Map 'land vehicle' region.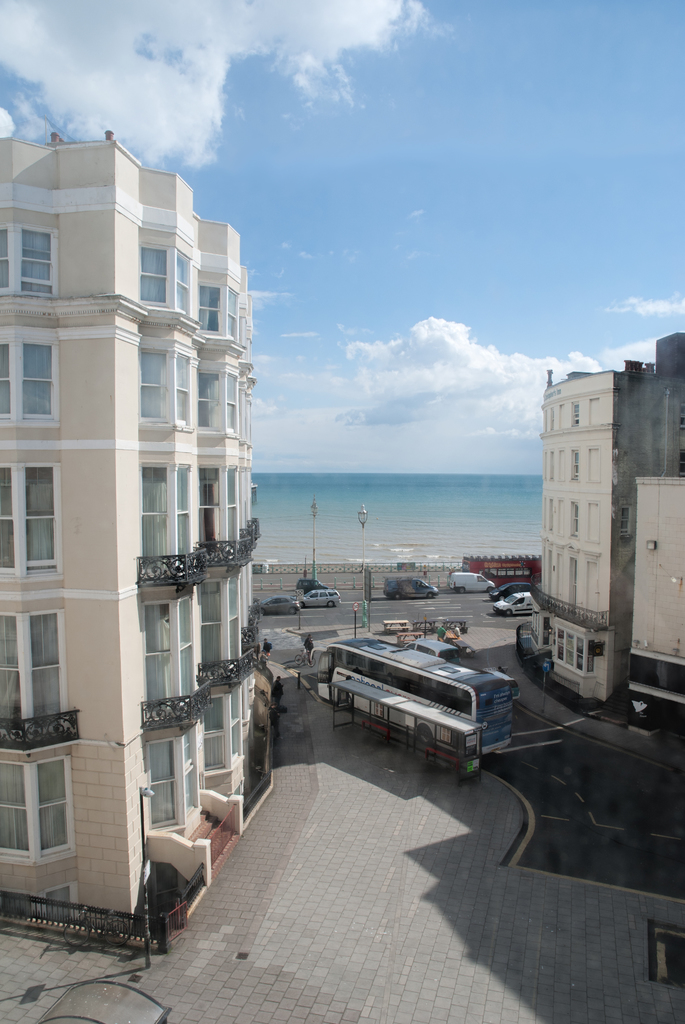
Mapped to (435, 627, 476, 658).
